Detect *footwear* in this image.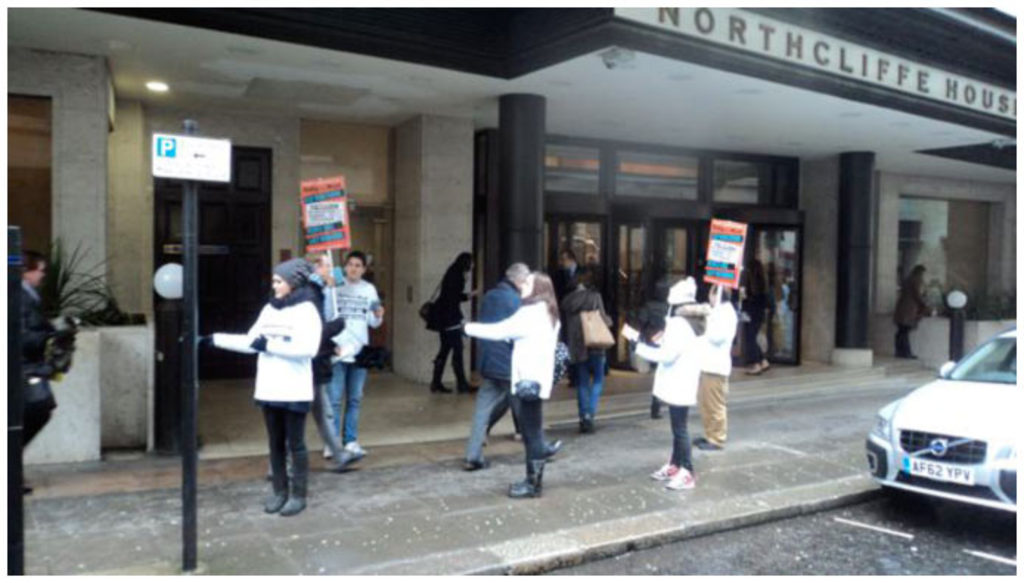
Detection: [x1=320, y1=441, x2=335, y2=456].
